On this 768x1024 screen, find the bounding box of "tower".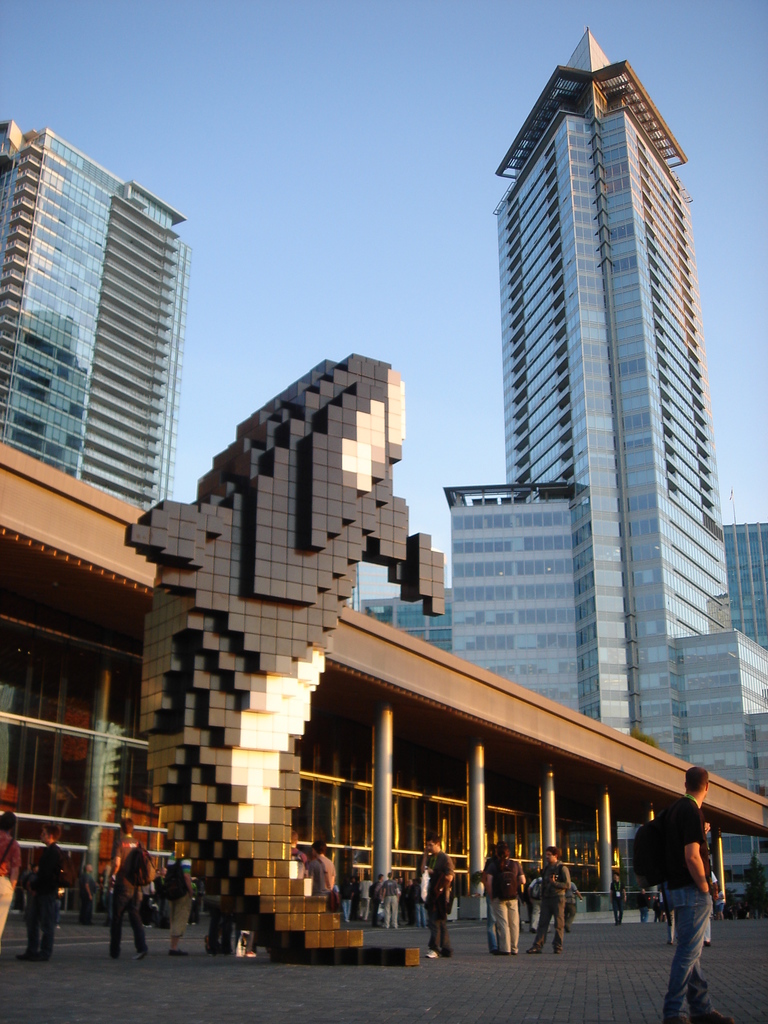
Bounding box: (x1=2, y1=129, x2=184, y2=519).
